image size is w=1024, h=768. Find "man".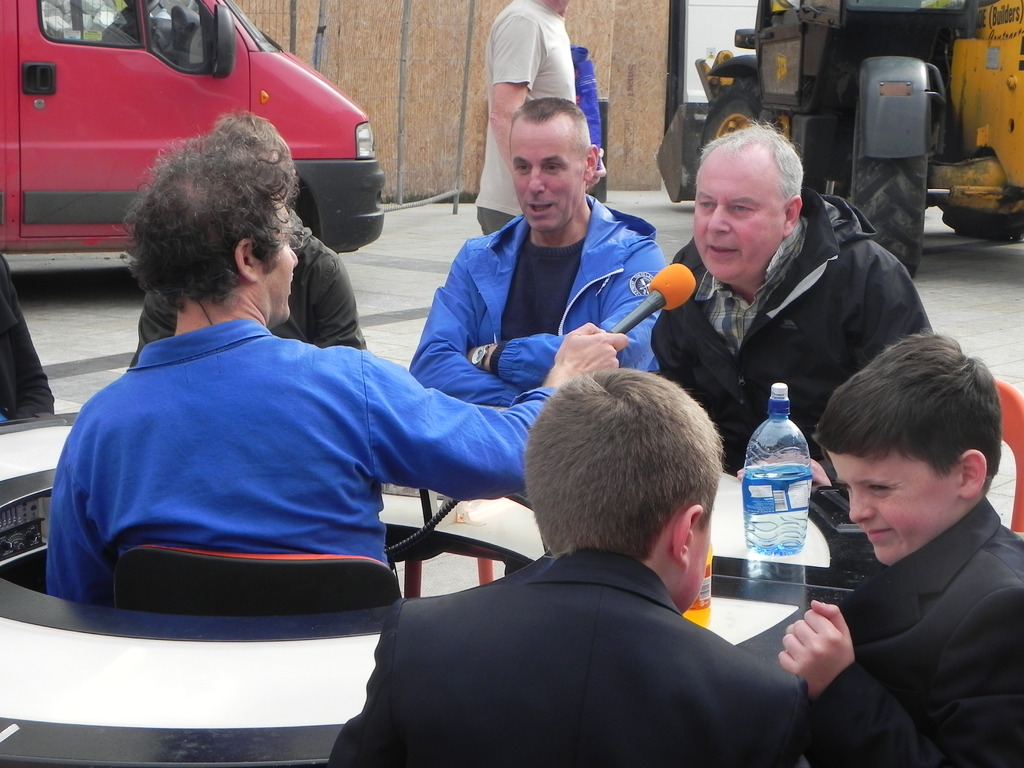
(left=0, top=246, right=57, bottom=408).
